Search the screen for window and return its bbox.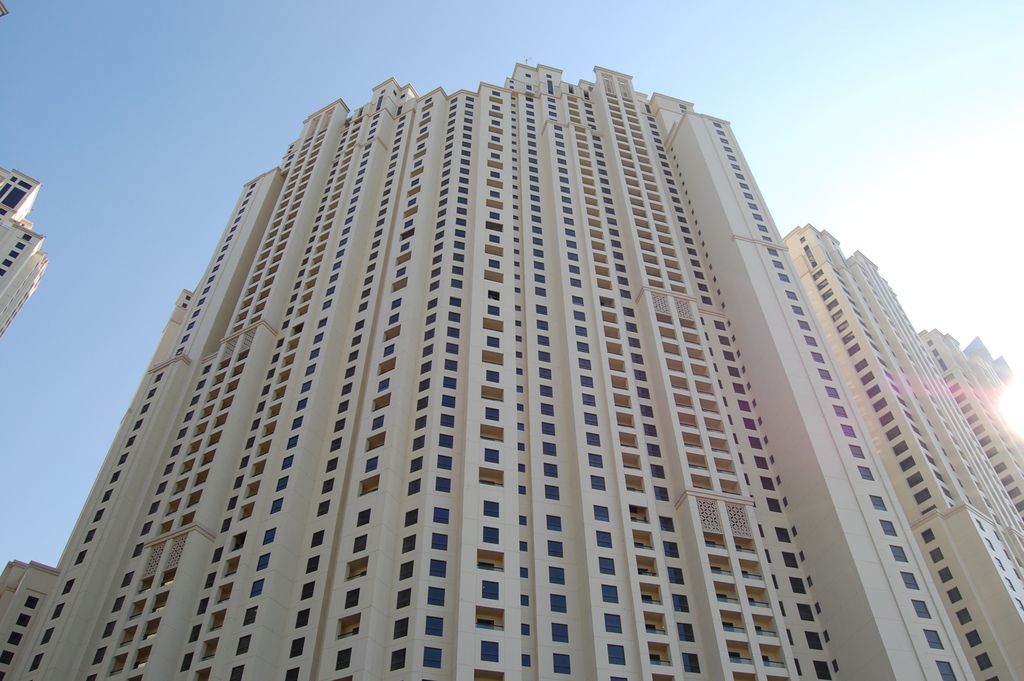
Found: region(928, 453, 936, 466).
